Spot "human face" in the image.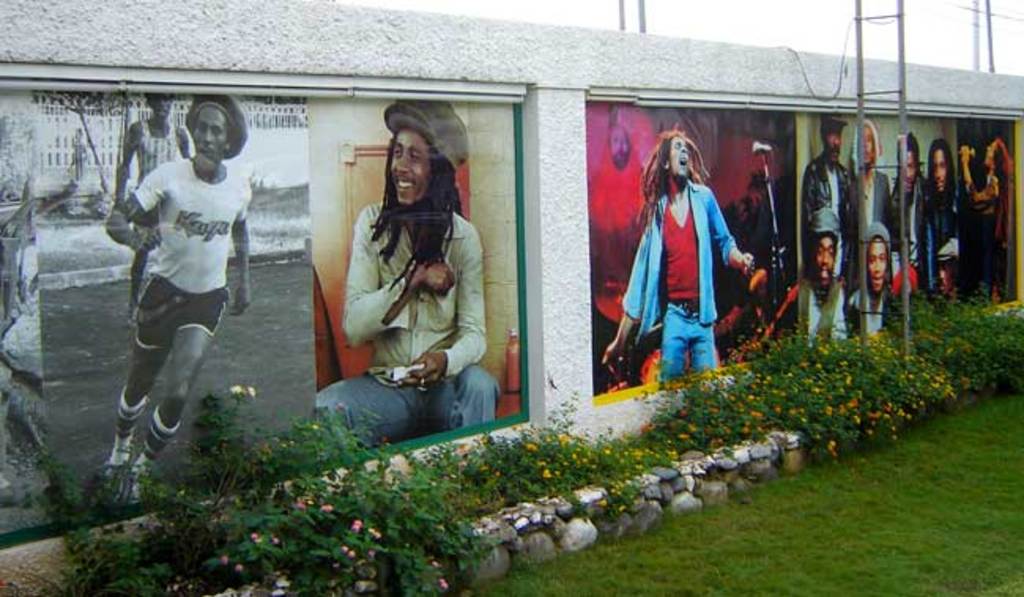
"human face" found at bbox=[904, 150, 920, 187].
